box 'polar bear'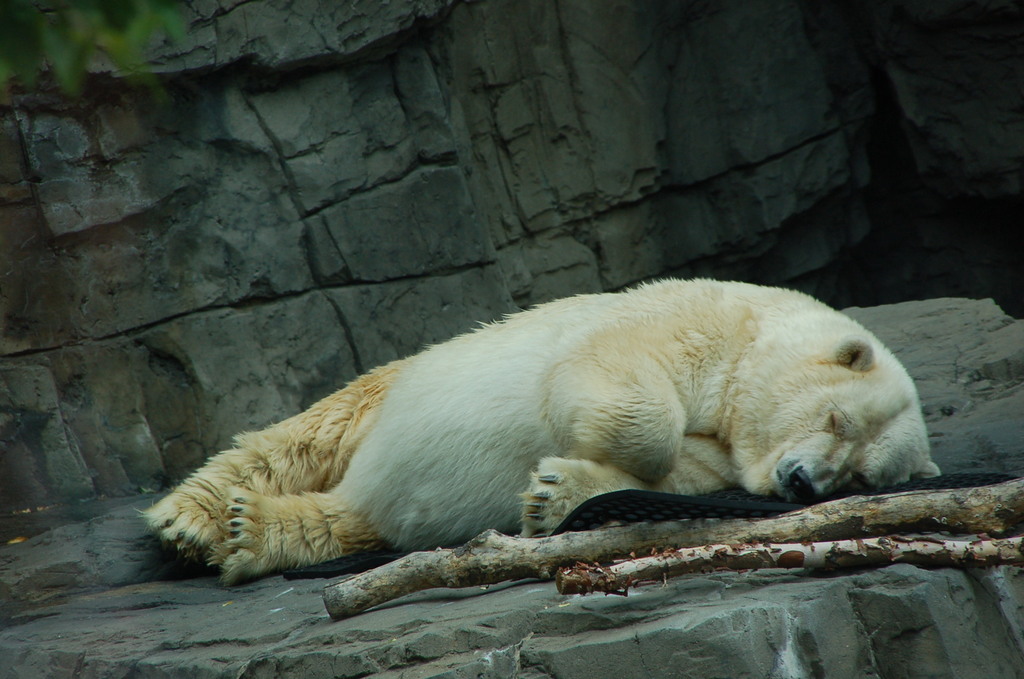
<region>140, 274, 941, 582</region>
